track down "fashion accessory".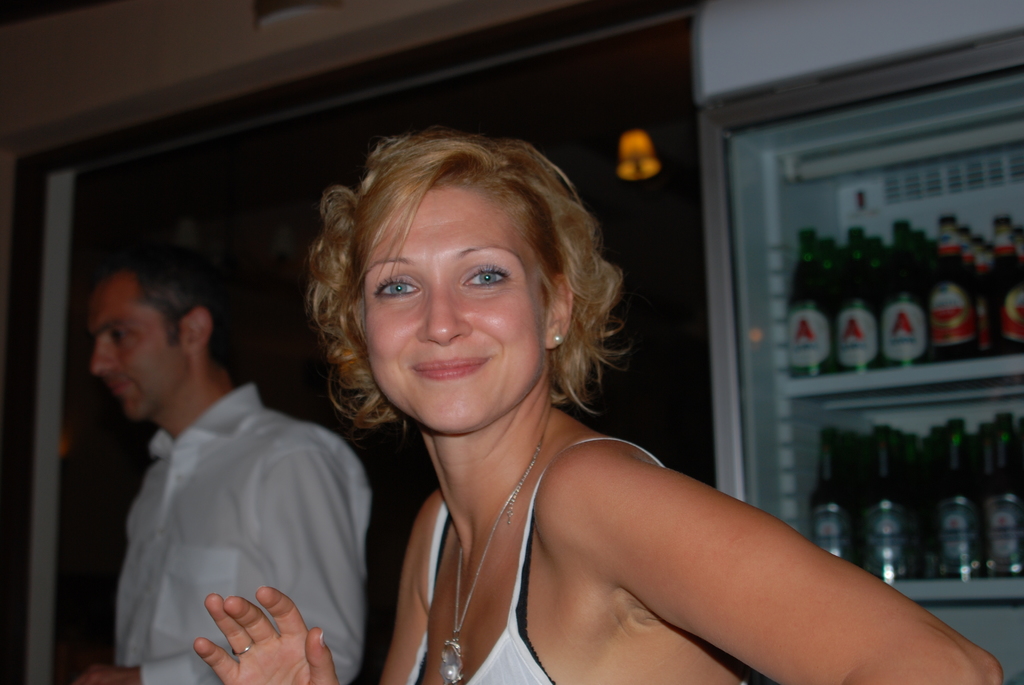
Tracked to 230 640 255 658.
